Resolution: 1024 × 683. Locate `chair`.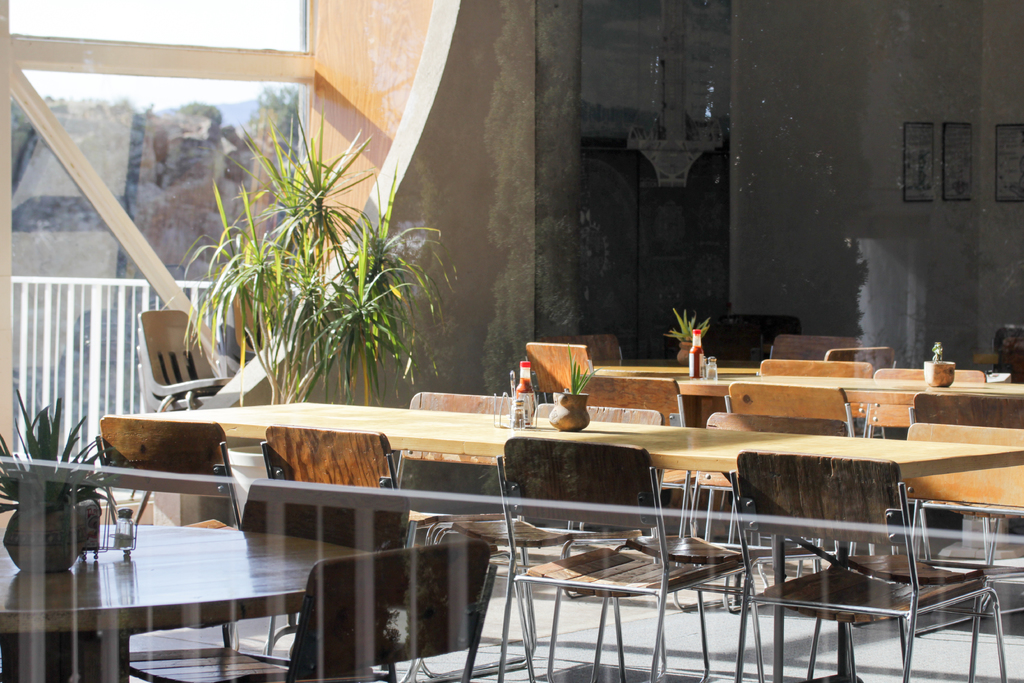
select_region(595, 409, 851, 682).
